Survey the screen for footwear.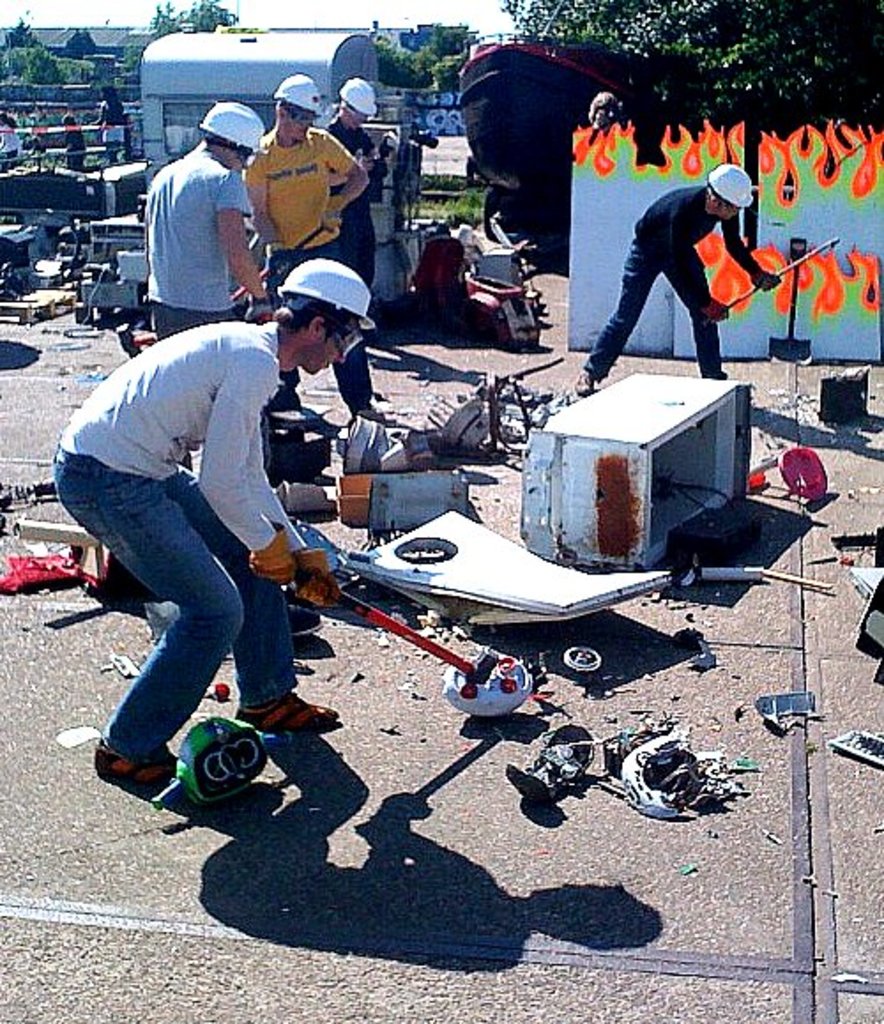
Survey found: 573, 366, 592, 401.
